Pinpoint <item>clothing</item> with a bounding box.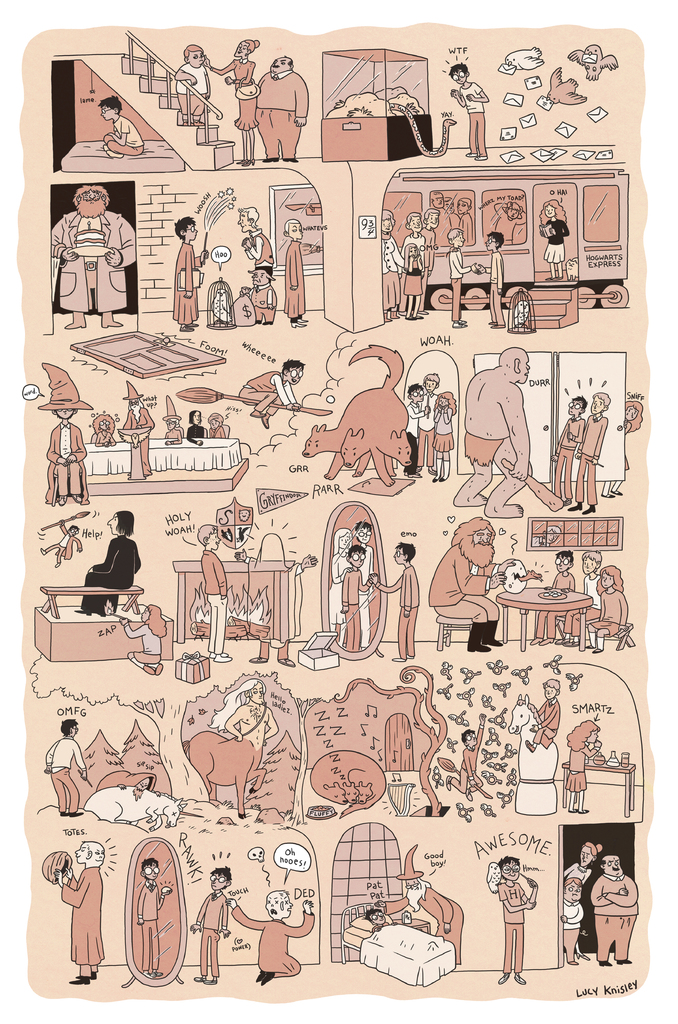
l=232, t=906, r=311, b=983.
